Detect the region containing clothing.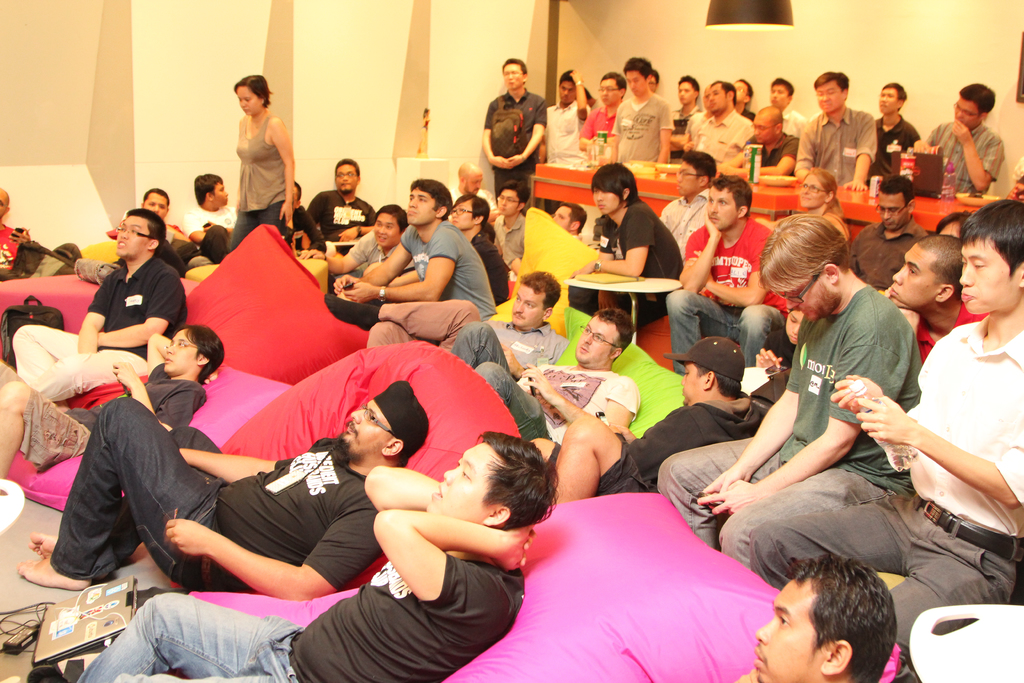
bbox(929, 121, 1005, 189).
